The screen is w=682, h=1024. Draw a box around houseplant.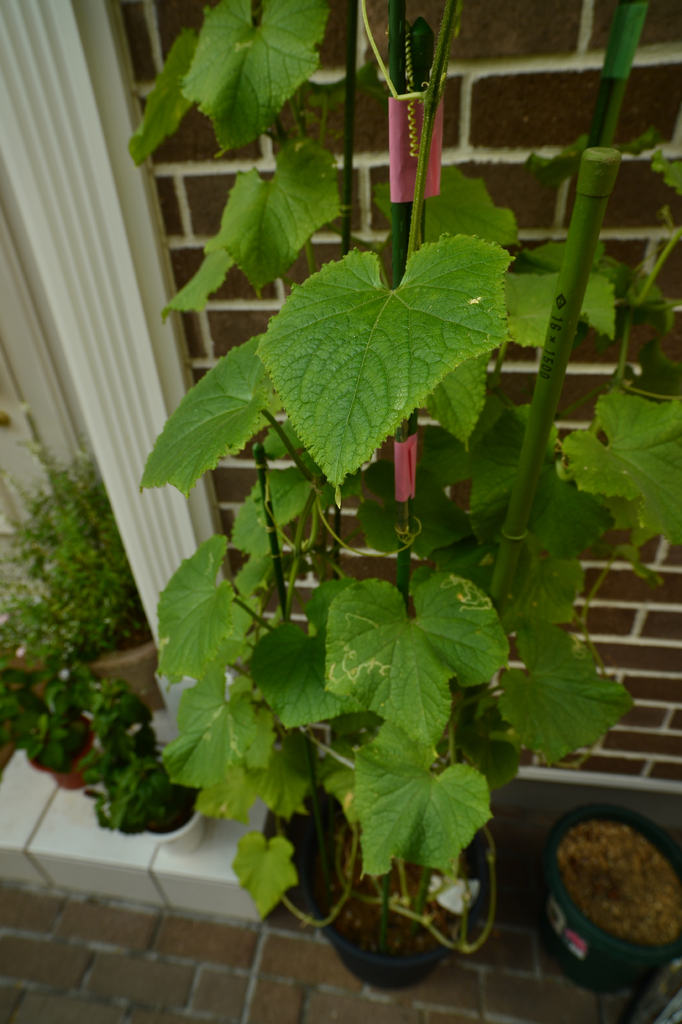
1 430 160 710.
